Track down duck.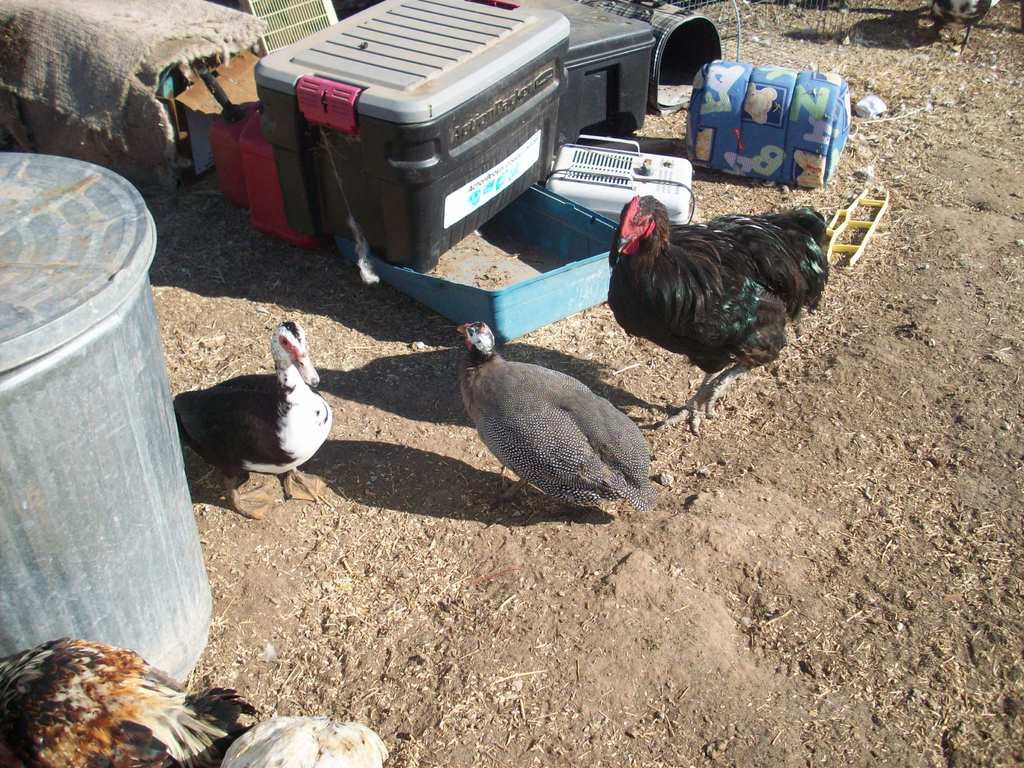
Tracked to 170:287:330:502.
